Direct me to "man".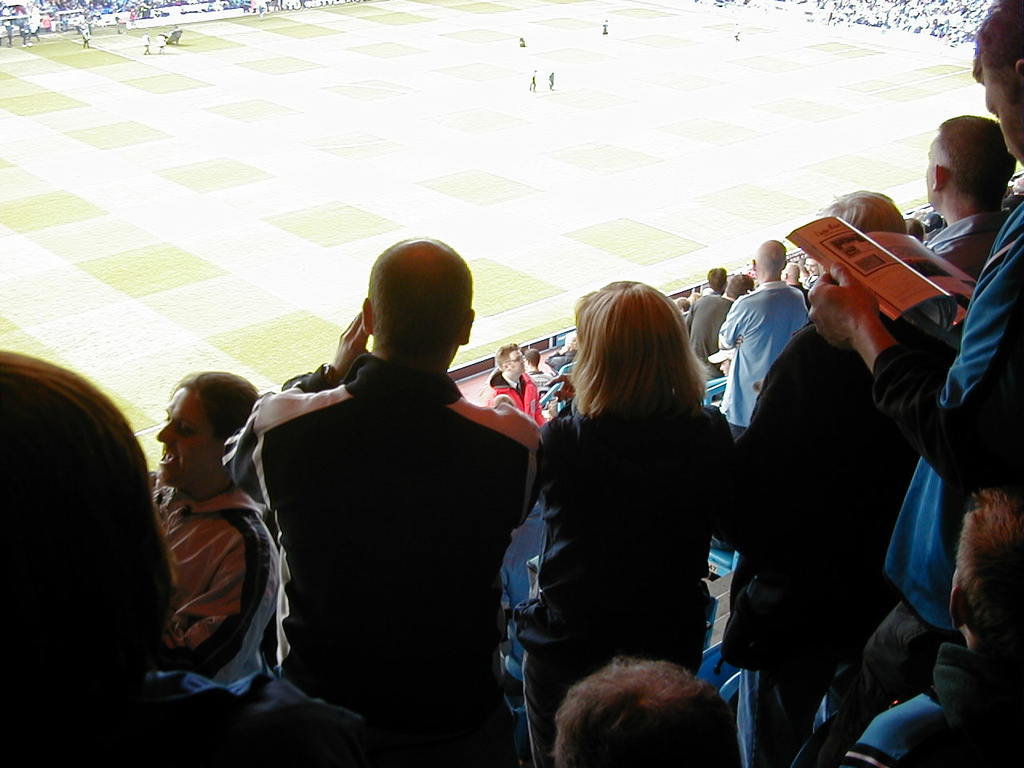
Direction: detection(225, 231, 556, 767).
